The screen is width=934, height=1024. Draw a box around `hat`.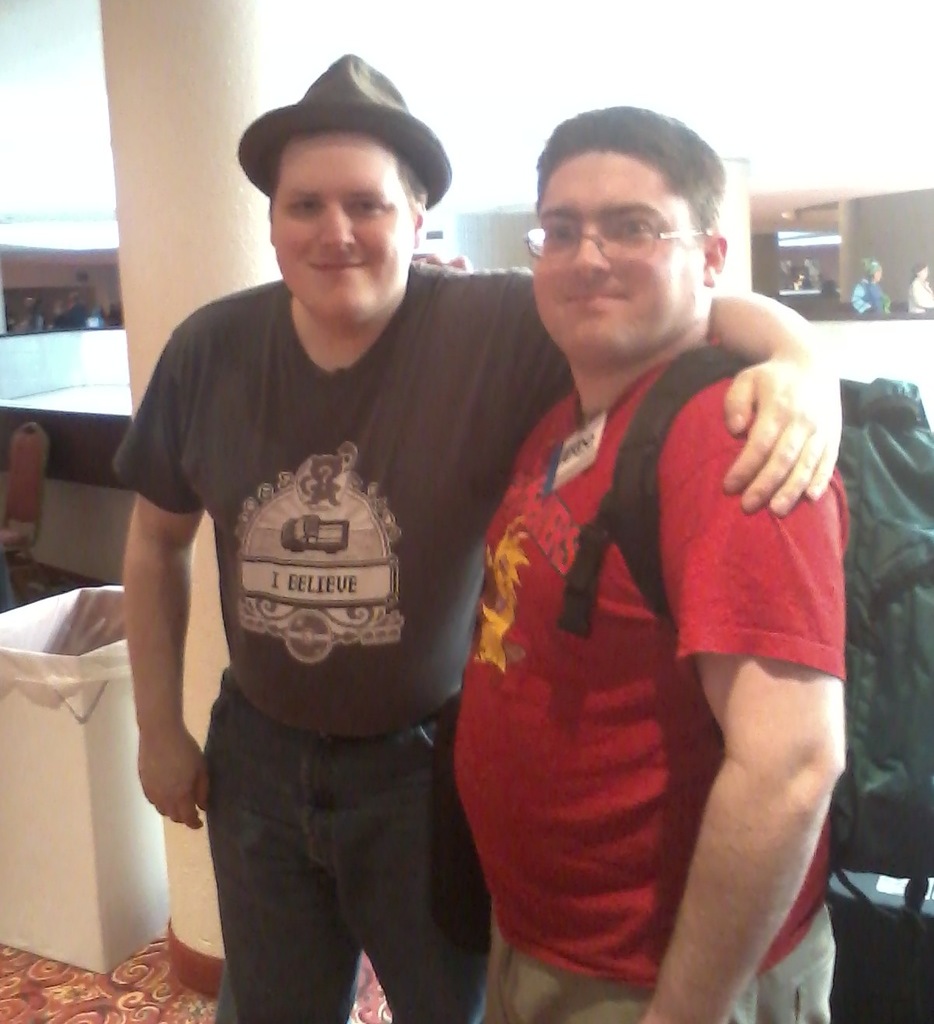
rect(237, 46, 458, 211).
